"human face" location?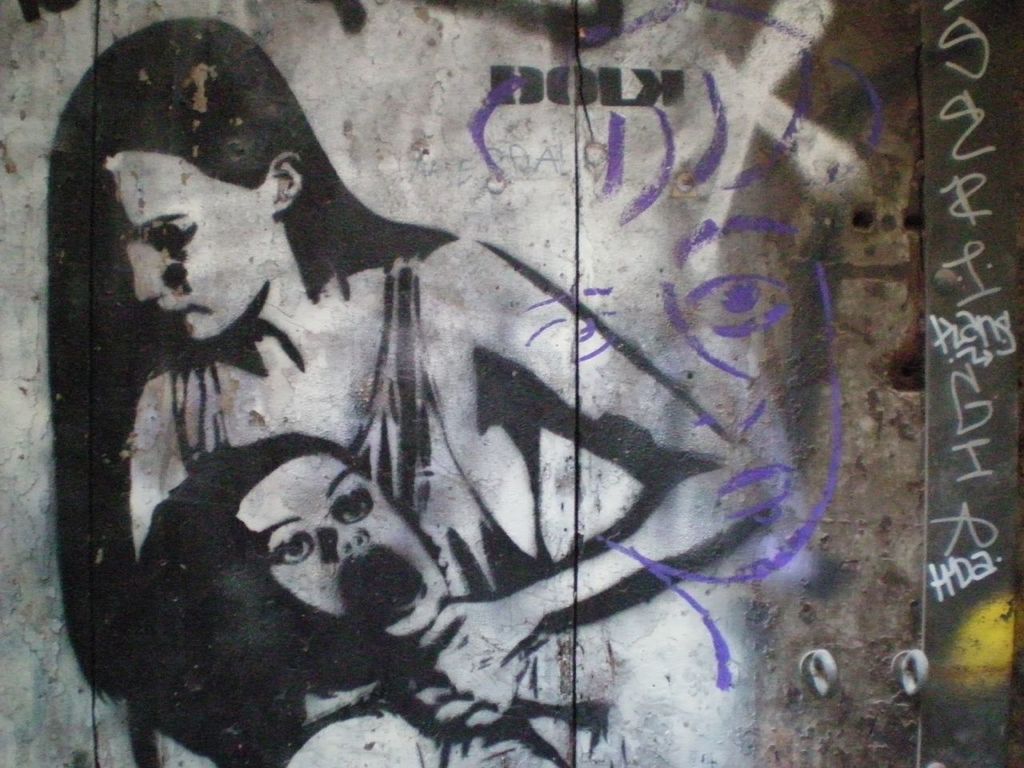
BBox(234, 450, 450, 641)
